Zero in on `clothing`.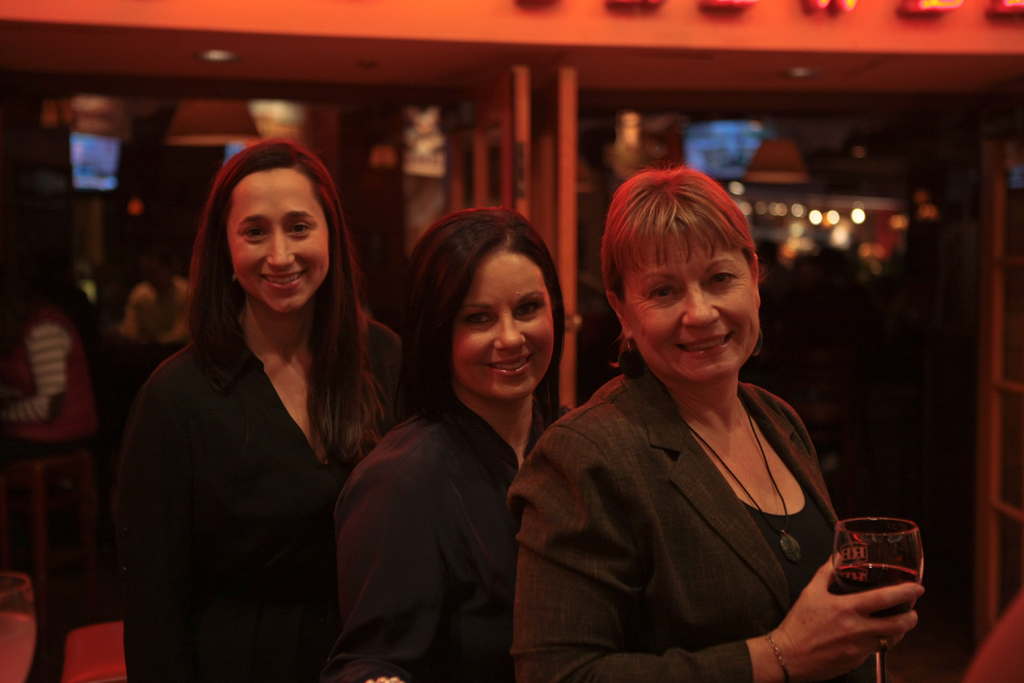
Zeroed in: select_region(340, 355, 577, 682).
